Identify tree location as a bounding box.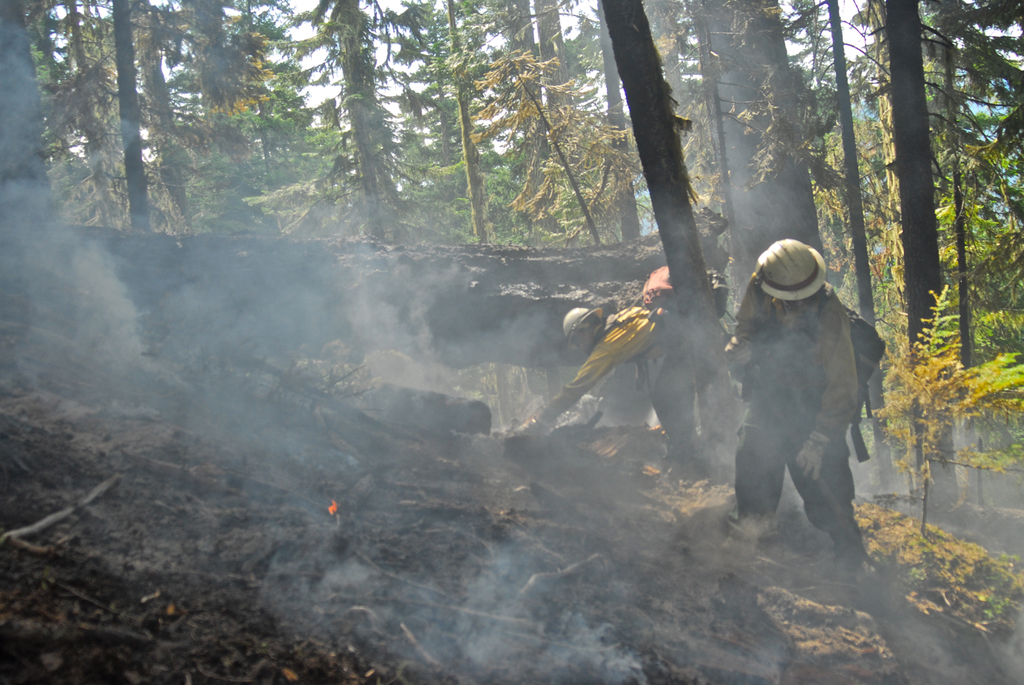
803,56,980,542.
